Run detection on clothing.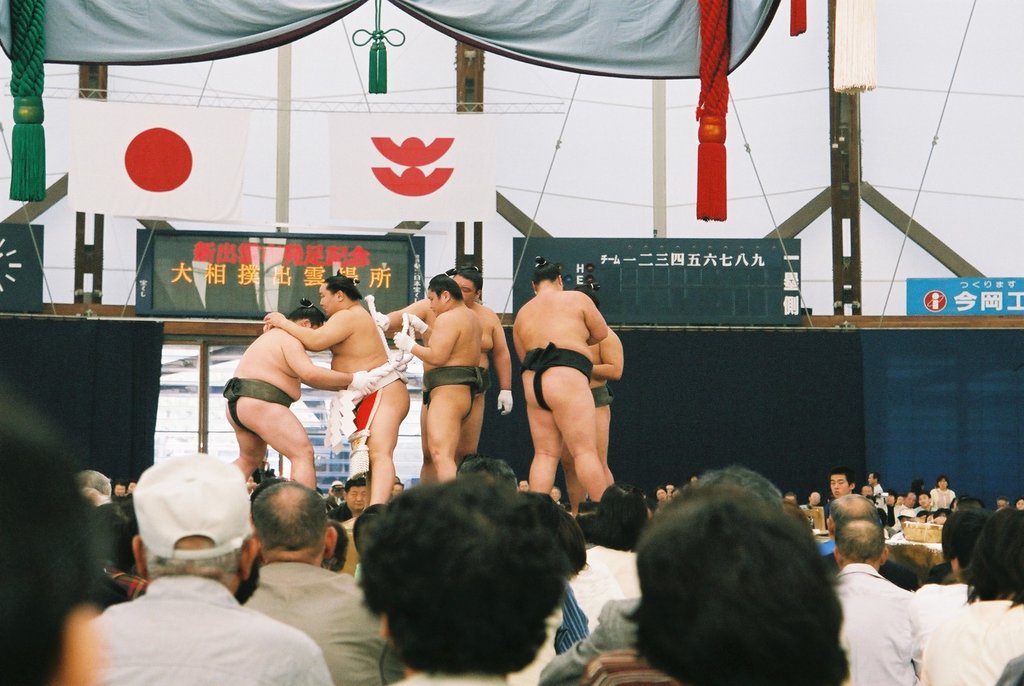
Result: box(392, 667, 510, 685).
